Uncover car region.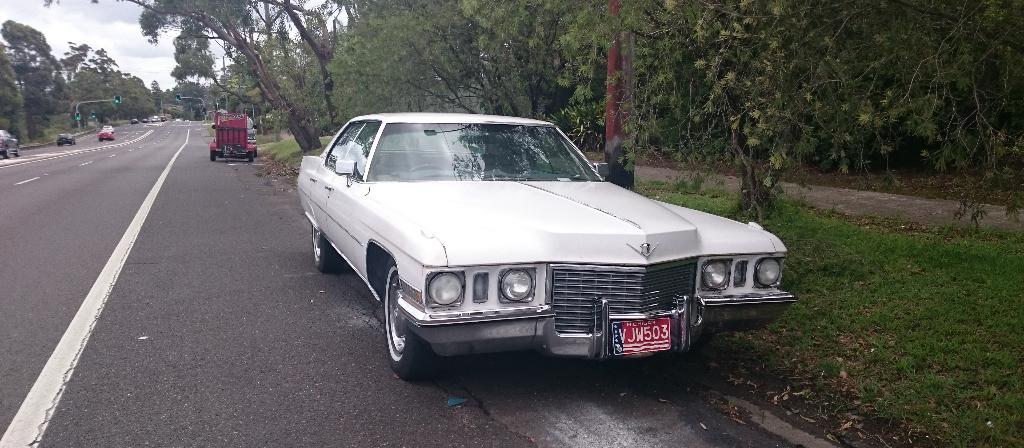
Uncovered: (left=59, top=134, right=77, bottom=145).
